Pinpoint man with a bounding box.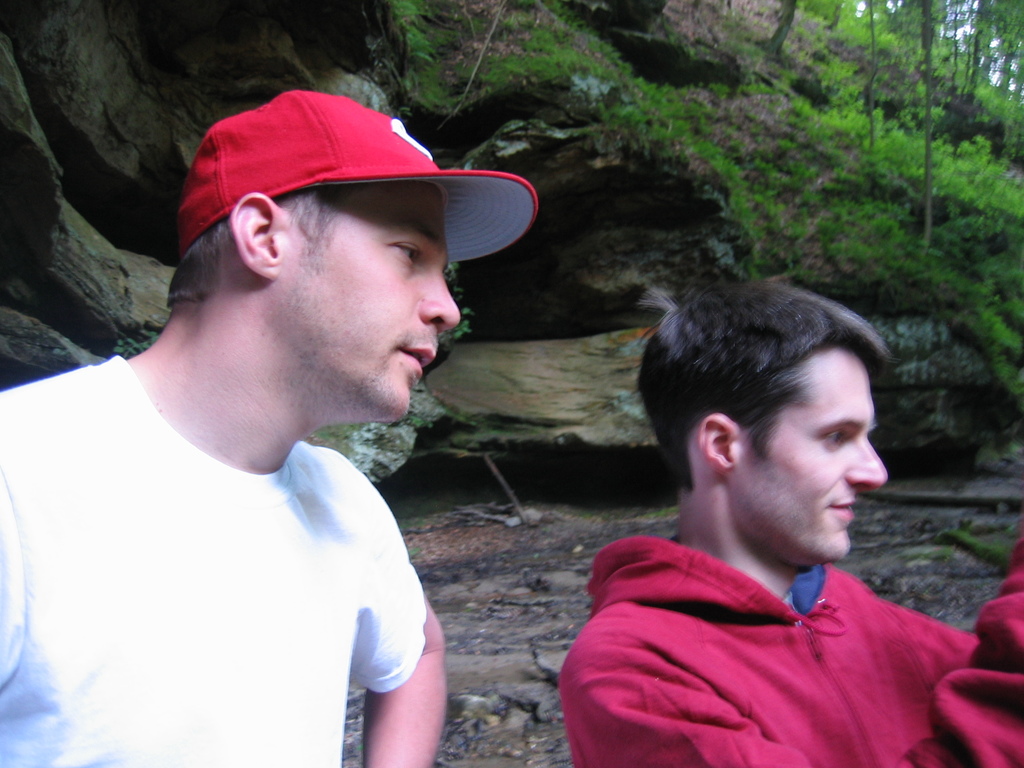
x1=561, y1=286, x2=1023, y2=767.
